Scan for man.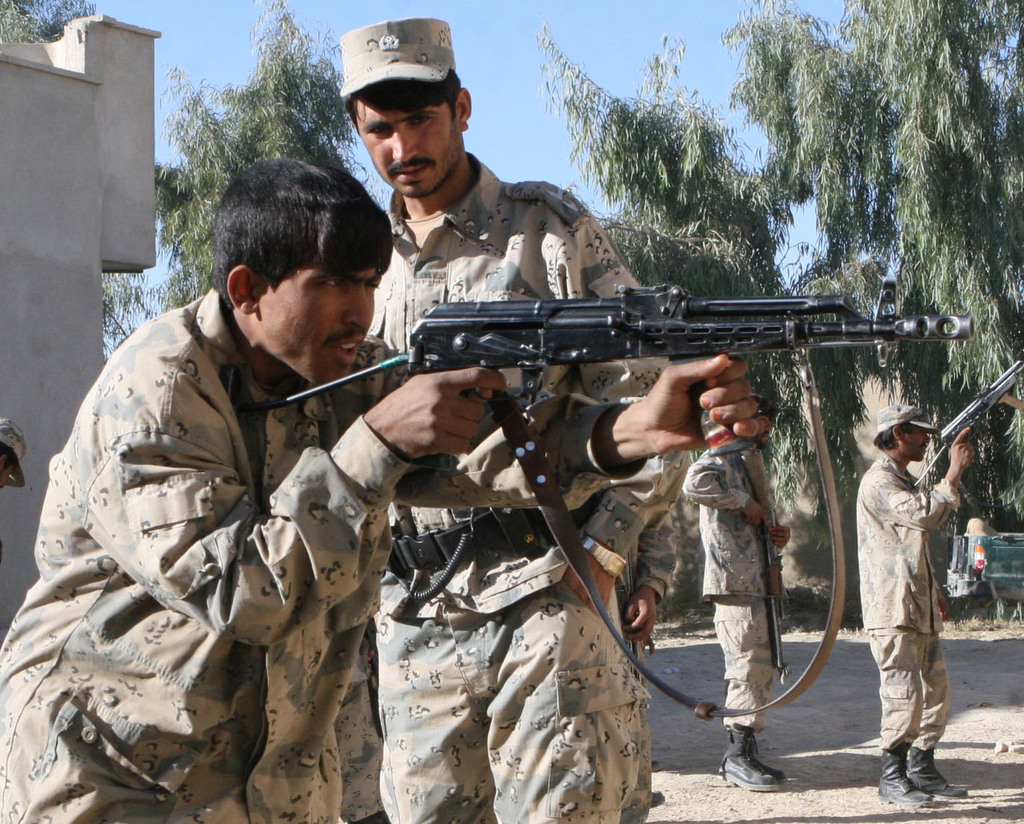
Scan result: [369,13,696,823].
